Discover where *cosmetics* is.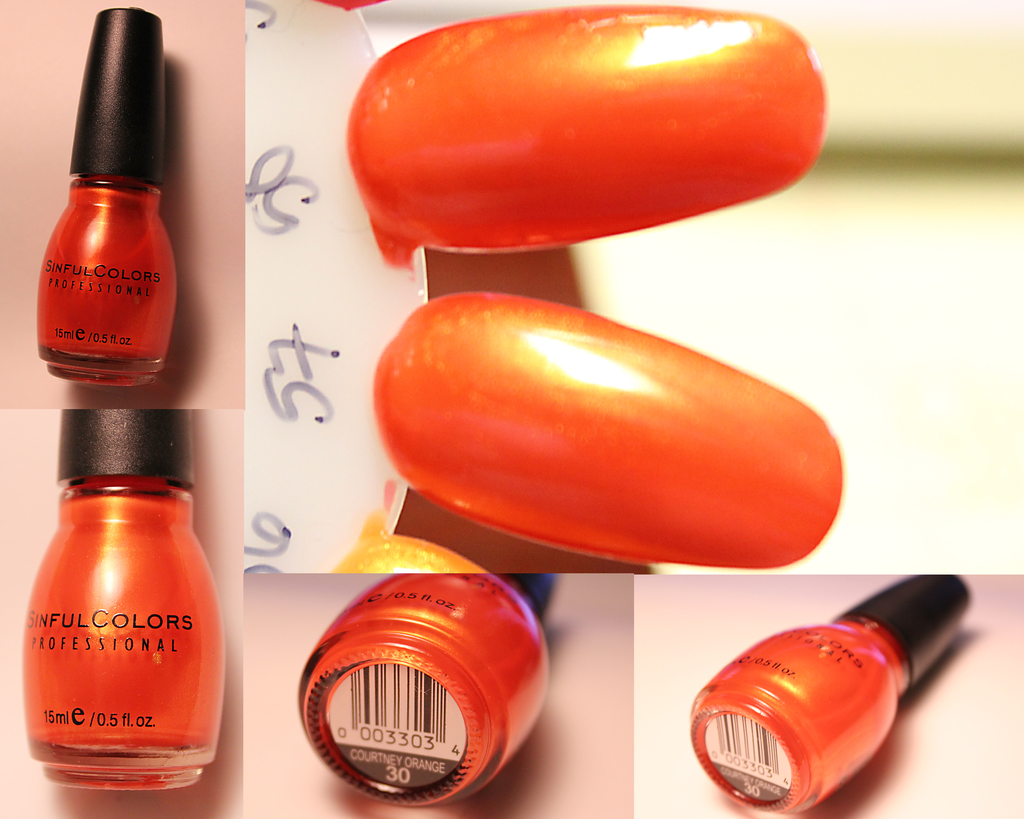
Discovered at bbox(692, 575, 972, 818).
